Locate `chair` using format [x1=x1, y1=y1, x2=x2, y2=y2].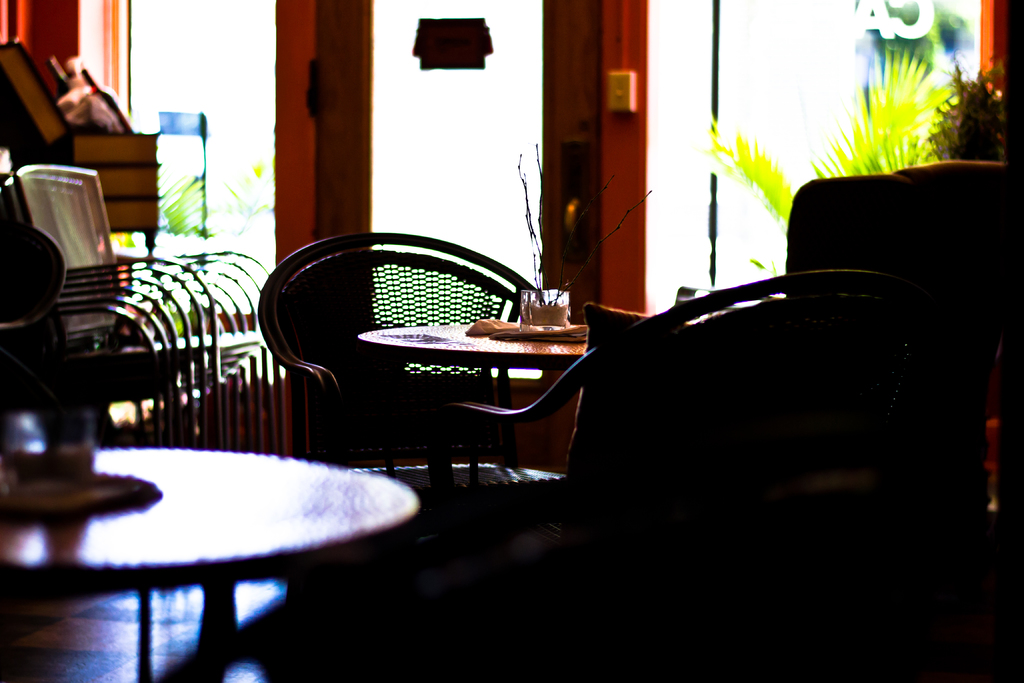
[x1=785, y1=151, x2=1023, y2=547].
